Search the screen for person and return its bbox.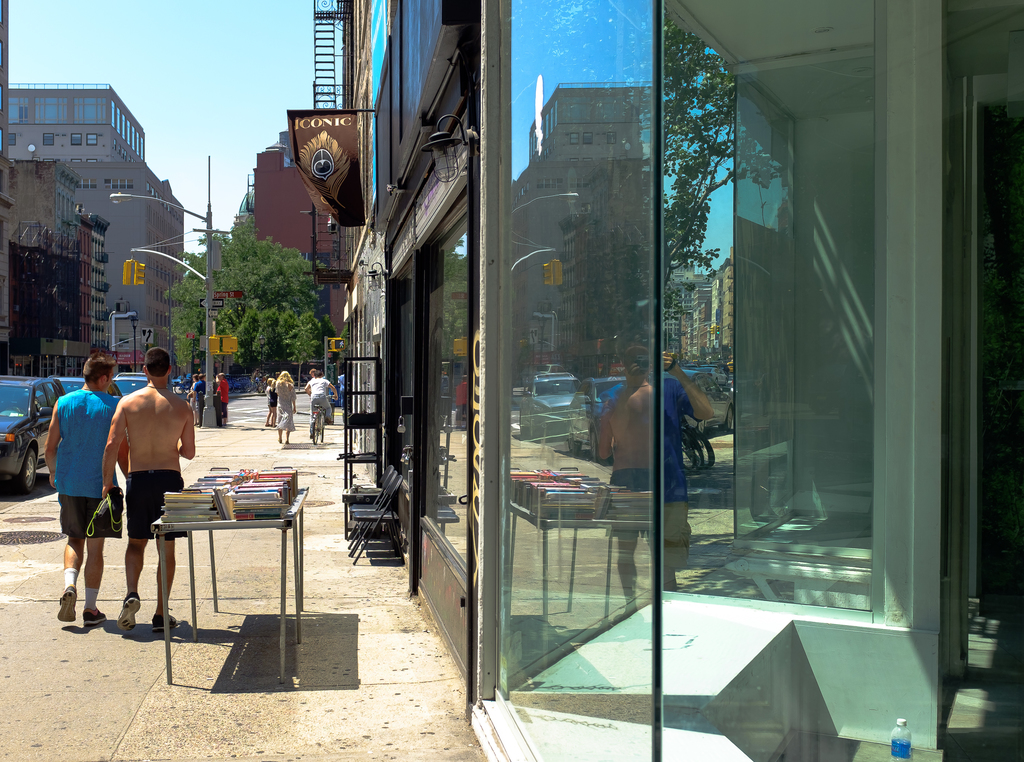
Found: [x1=187, y1=371, x2=206, y2=401].
